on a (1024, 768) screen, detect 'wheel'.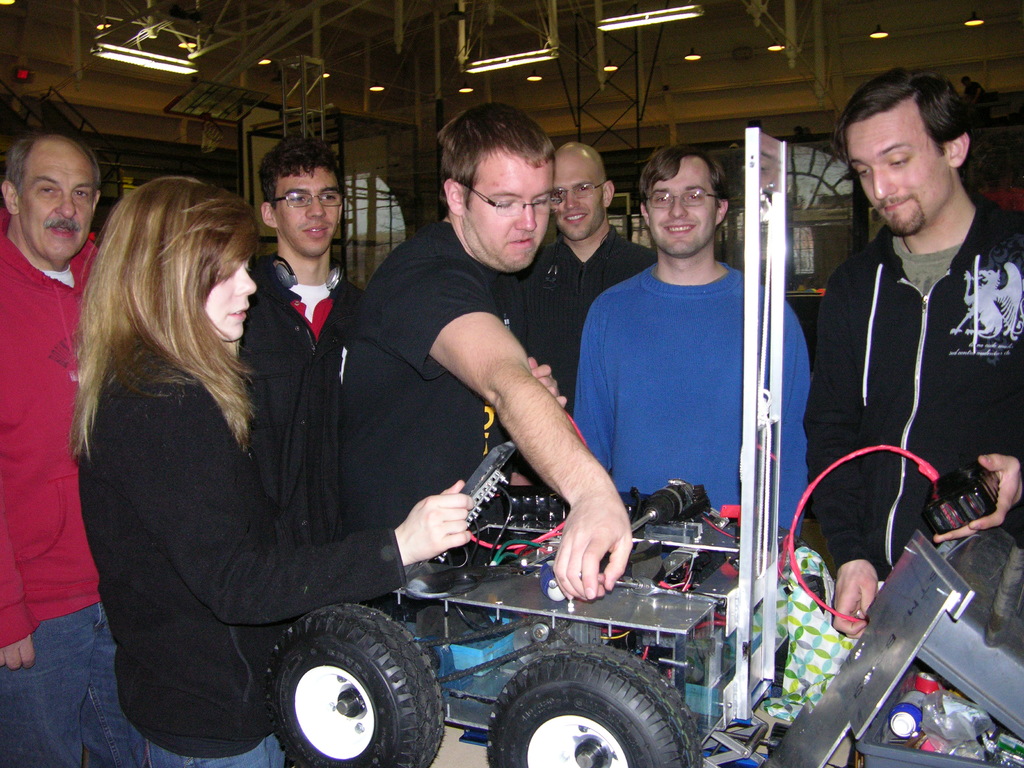
483 639 701 767.
